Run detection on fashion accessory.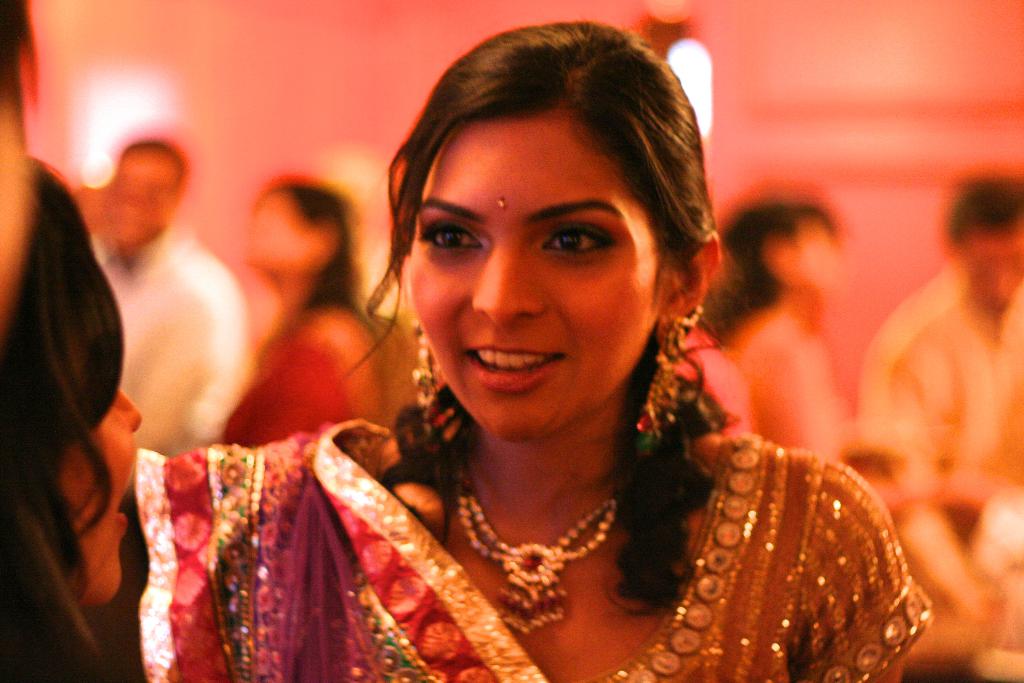
Result: [637,298,705,450].
